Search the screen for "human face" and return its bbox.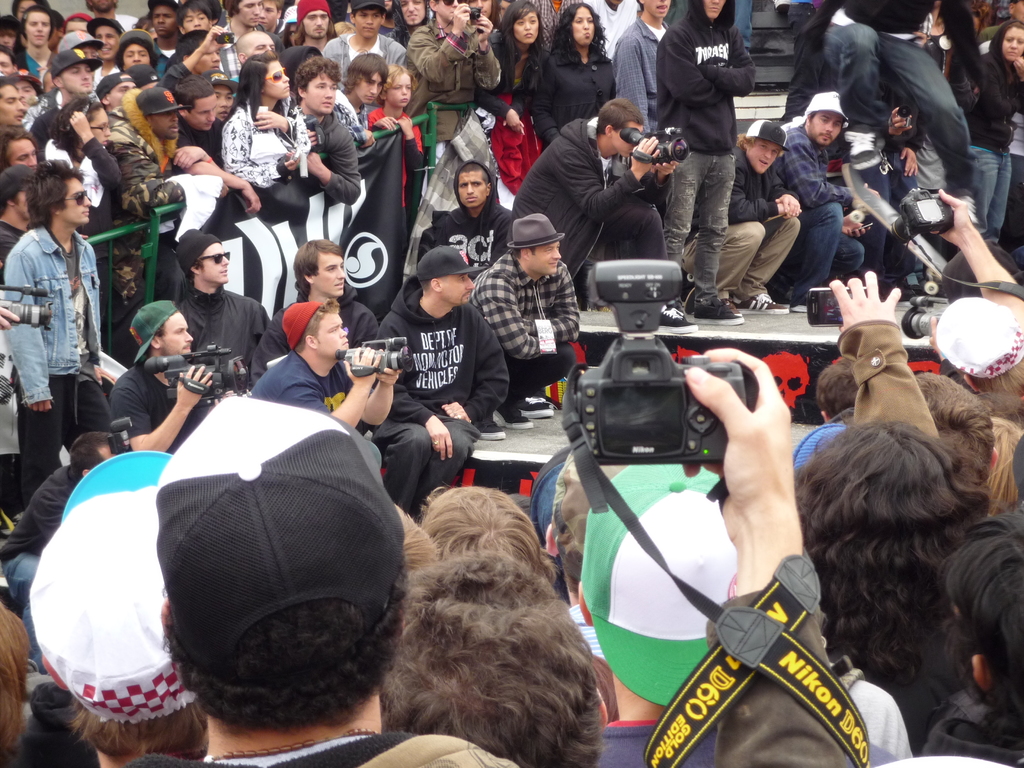
Found: <region>1002, 29, 1023, 63</region>.
